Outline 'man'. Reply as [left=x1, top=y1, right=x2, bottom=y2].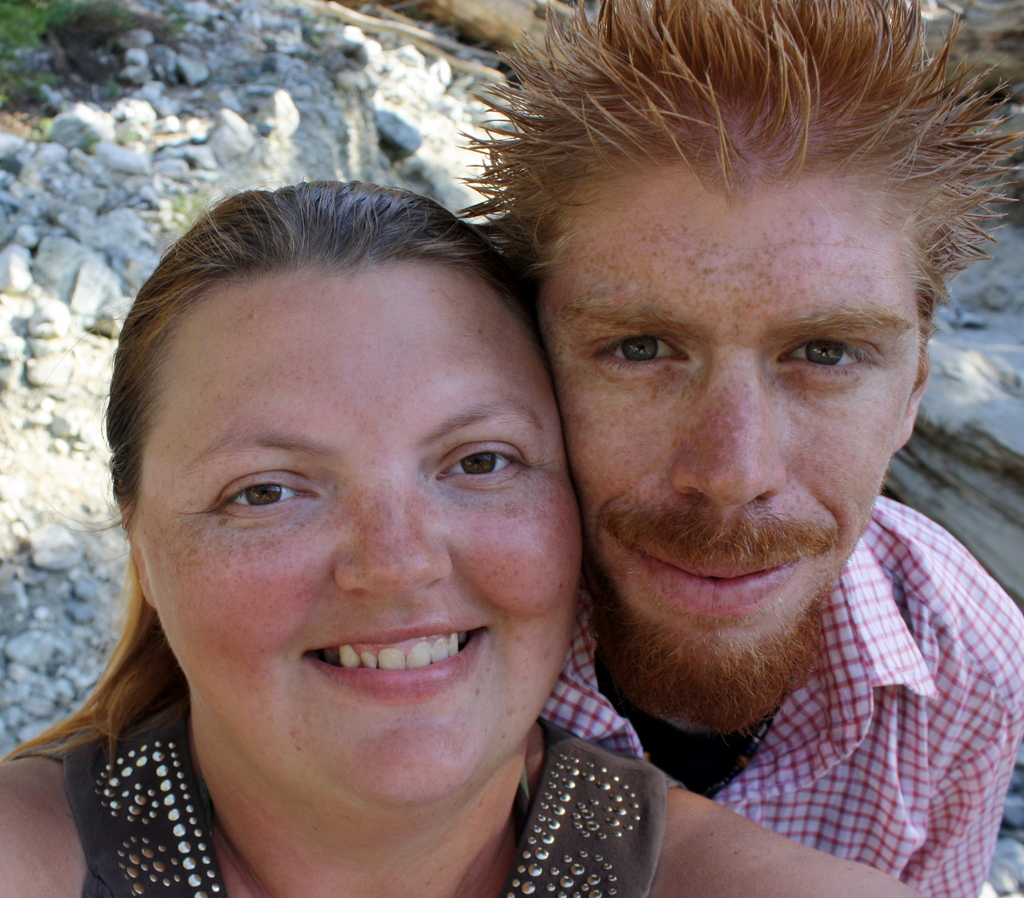
[left=506, top=111, right=1016, bottom=861].
